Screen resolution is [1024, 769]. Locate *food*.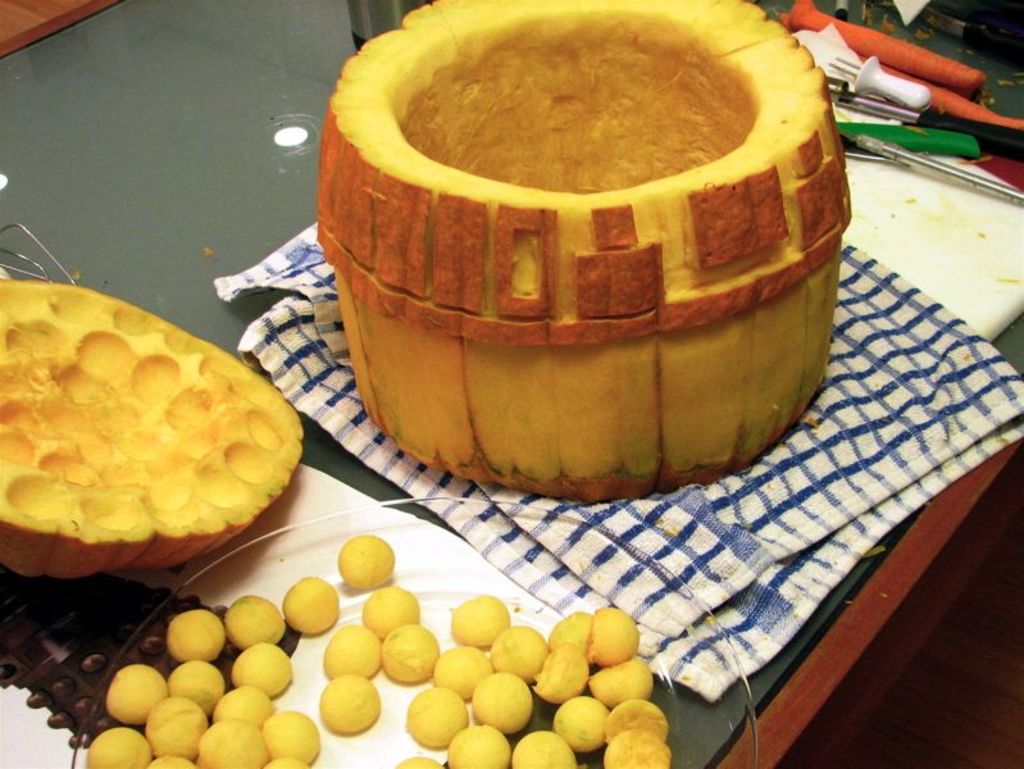
detection(600, 696, 668, 747).
